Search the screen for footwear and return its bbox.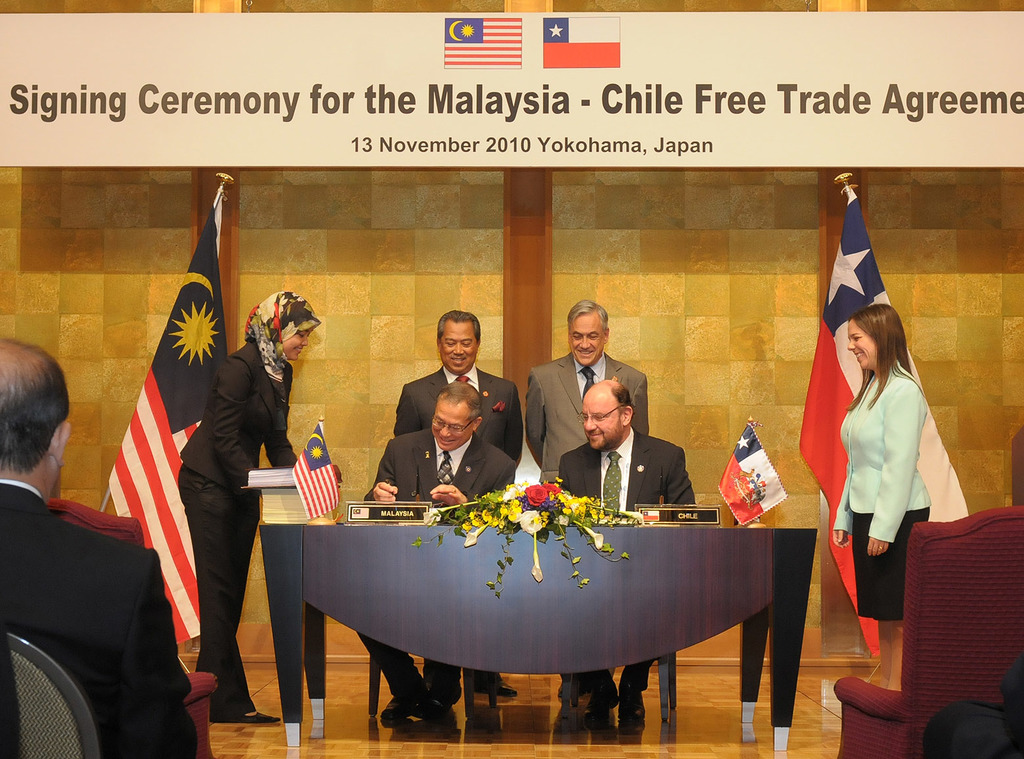
Found: (left=612, top=676, right=652, bottom=727).
